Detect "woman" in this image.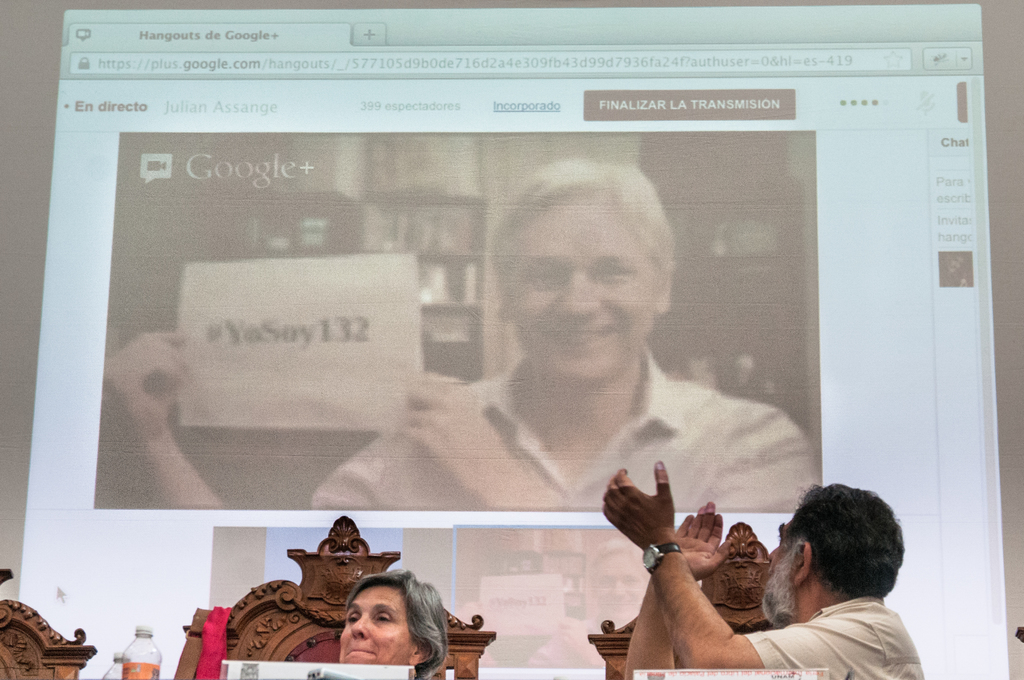
Detection: 335, 570, 449, 679.
